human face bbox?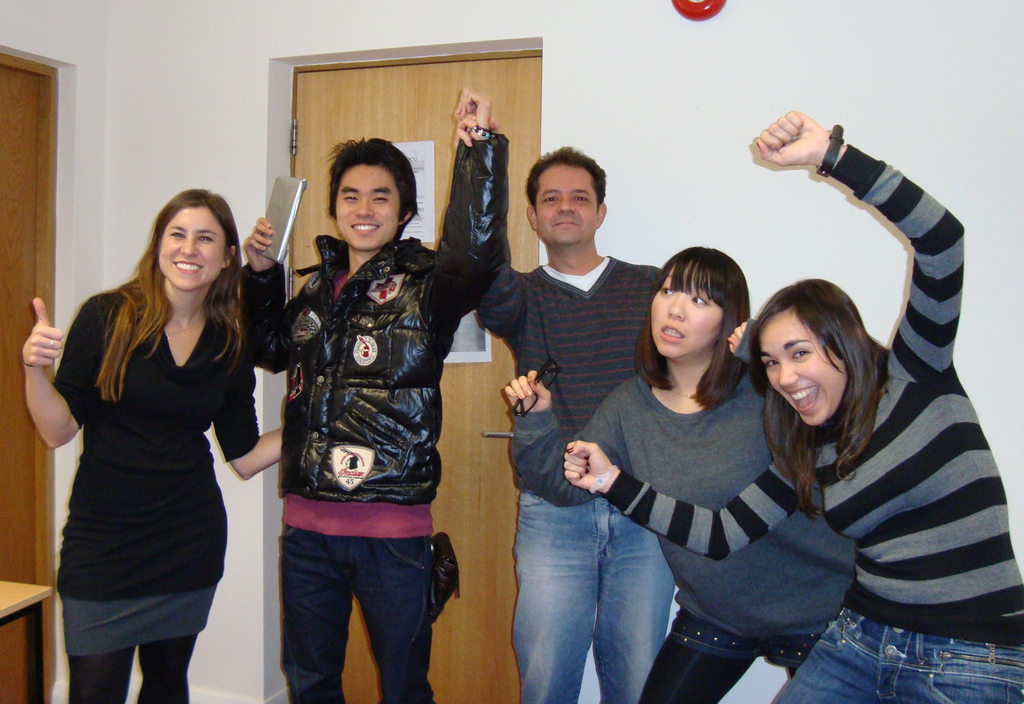
<region>653, 259, 723, 360</region>
